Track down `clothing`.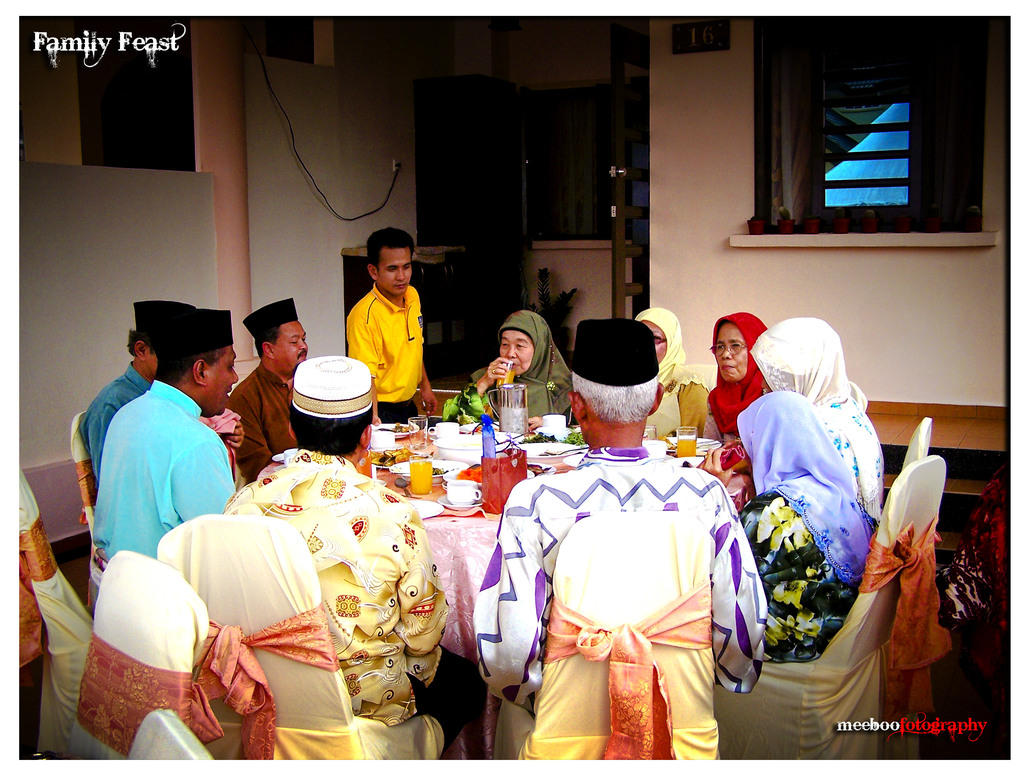
Tracked to bbox=[287, 357, 371, 419].
